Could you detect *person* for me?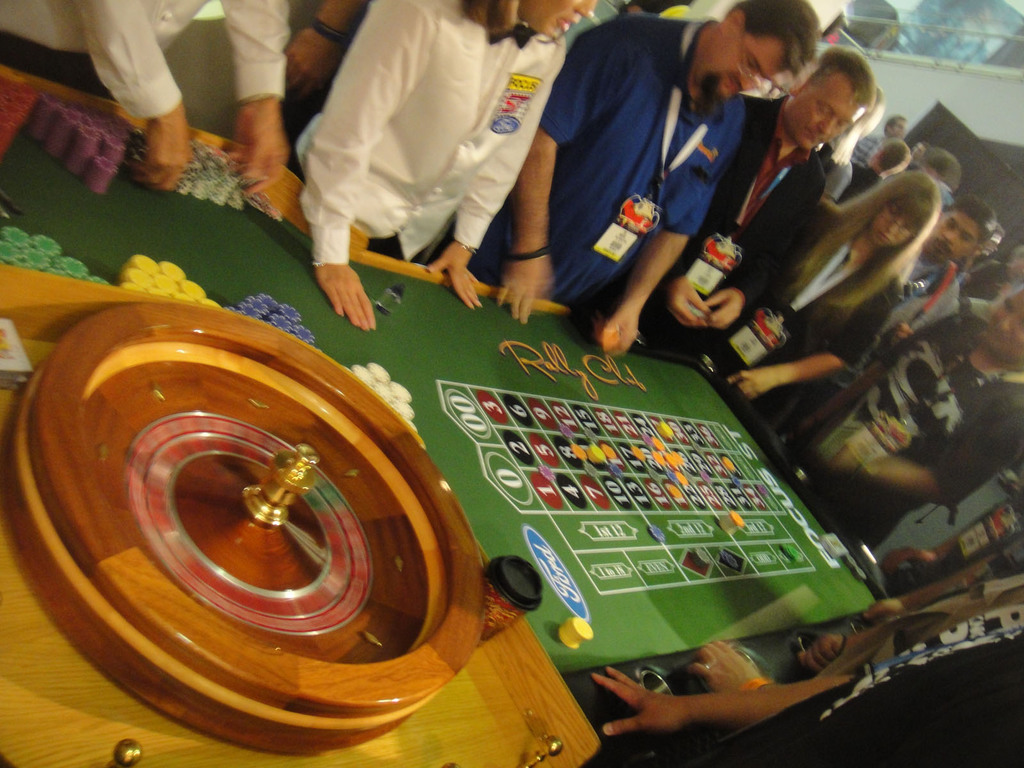
Detection result: (915, 150, 976, 224).
